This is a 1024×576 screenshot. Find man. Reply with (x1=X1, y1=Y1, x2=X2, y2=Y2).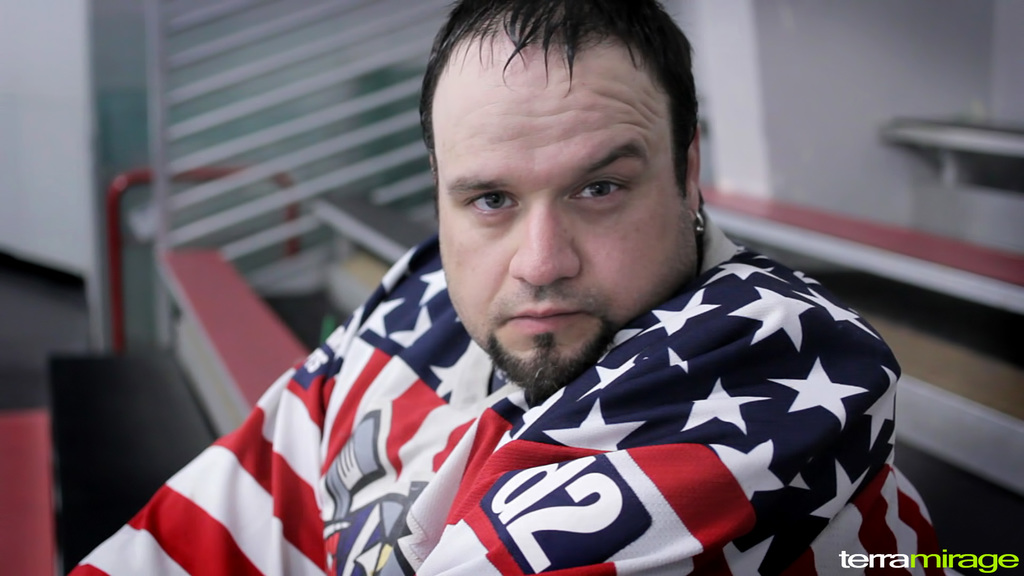
(x1=68, y1=0, x2=968, y2=575).
